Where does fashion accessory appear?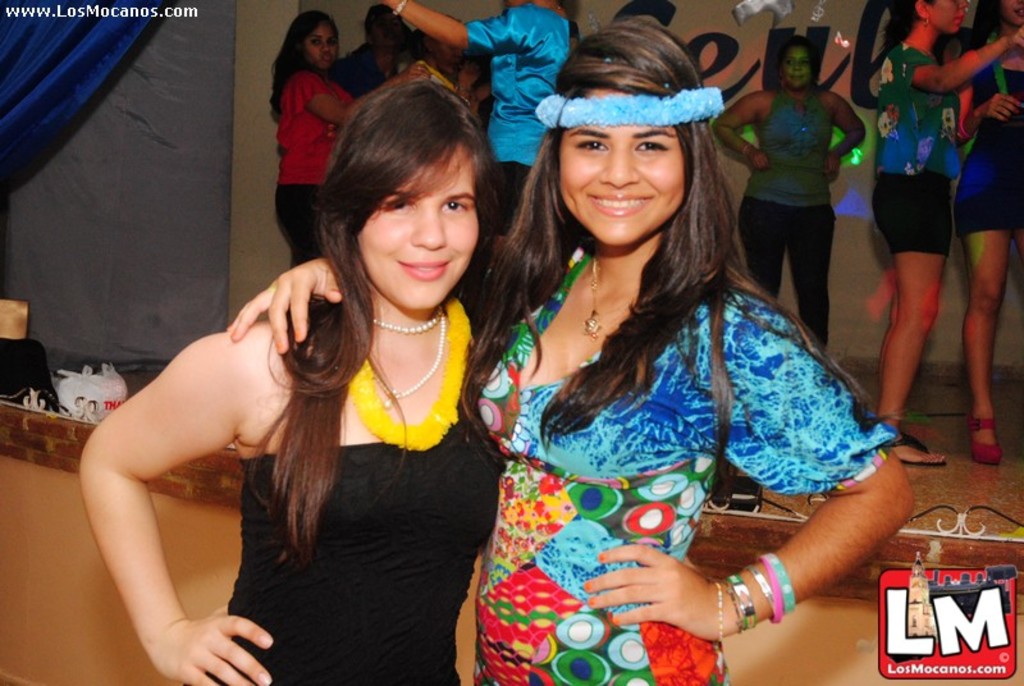
Appears at select_region(905, 40, 934, 54).
